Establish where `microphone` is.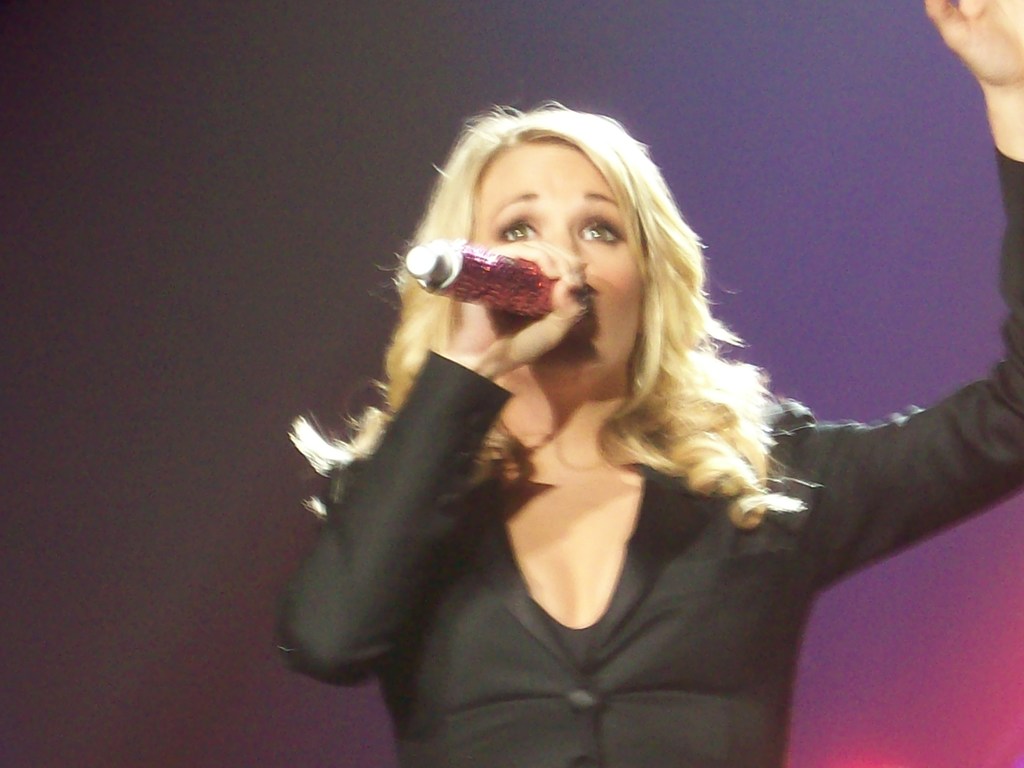
Established at bbox=[394, 224, 587, 328].
